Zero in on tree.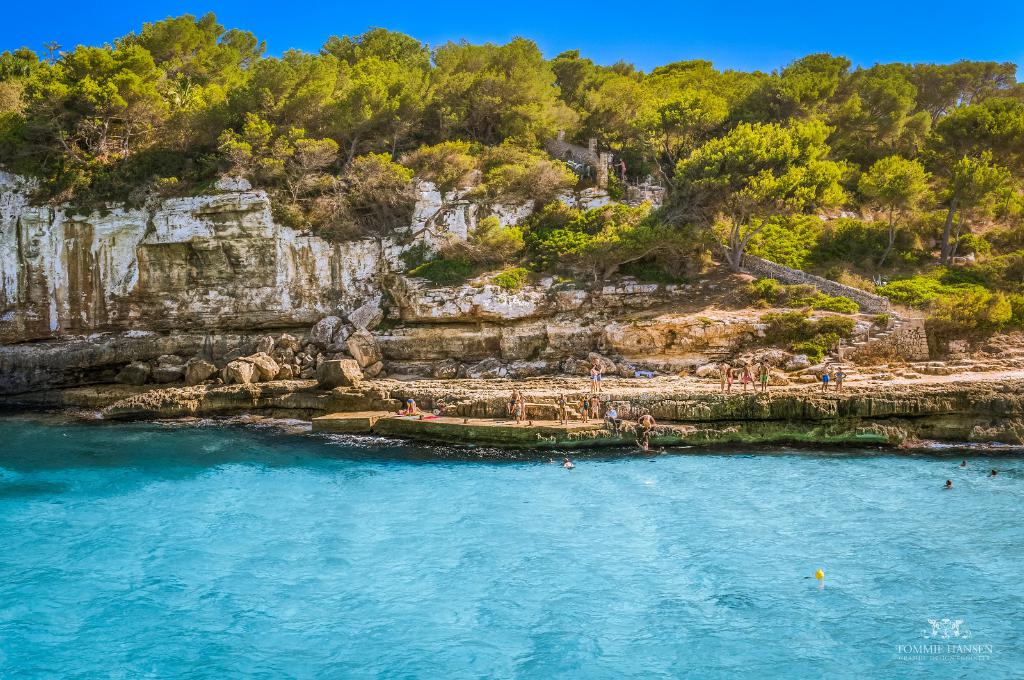
Zeroed in: (672,120,831,271).
